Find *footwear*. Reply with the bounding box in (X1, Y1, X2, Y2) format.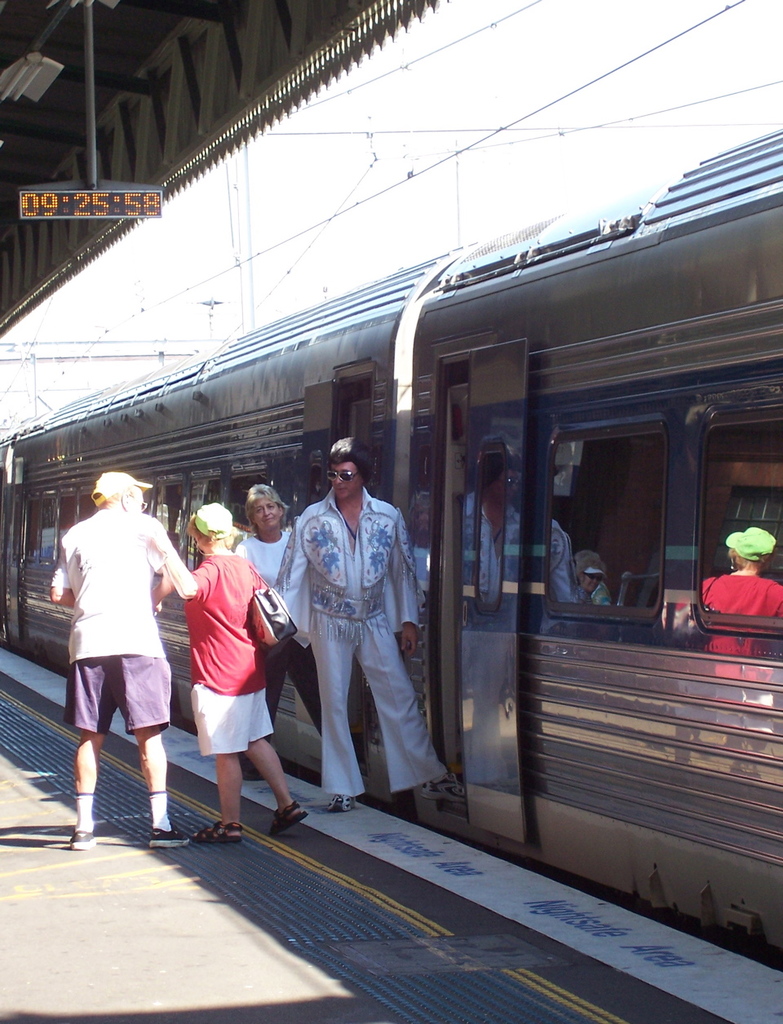
(156, 829, 191, 840).
